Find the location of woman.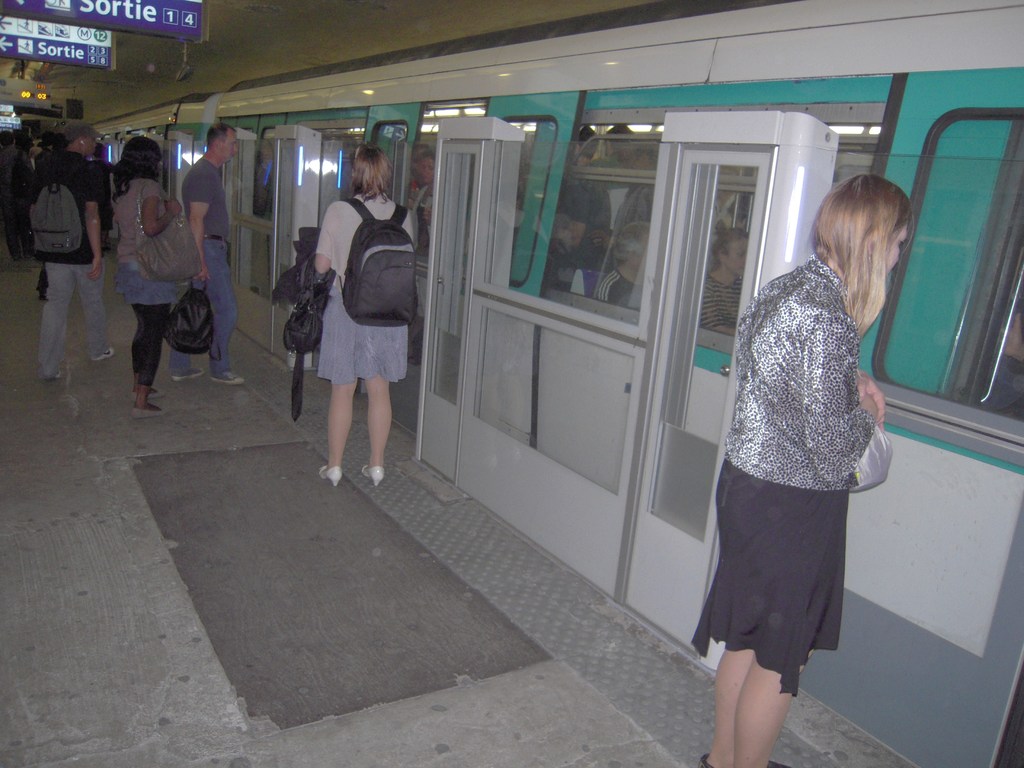
Location: <bbox>312, 143, 415, 486</bbox>.
